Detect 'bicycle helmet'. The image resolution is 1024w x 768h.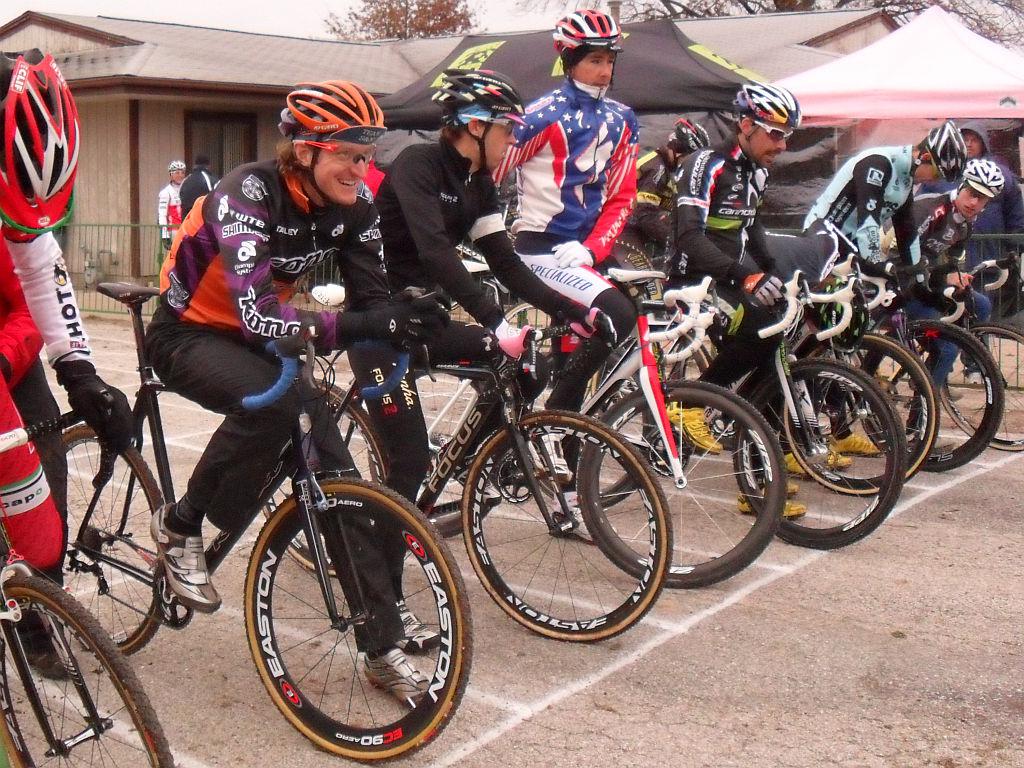
926 119 966 182.
